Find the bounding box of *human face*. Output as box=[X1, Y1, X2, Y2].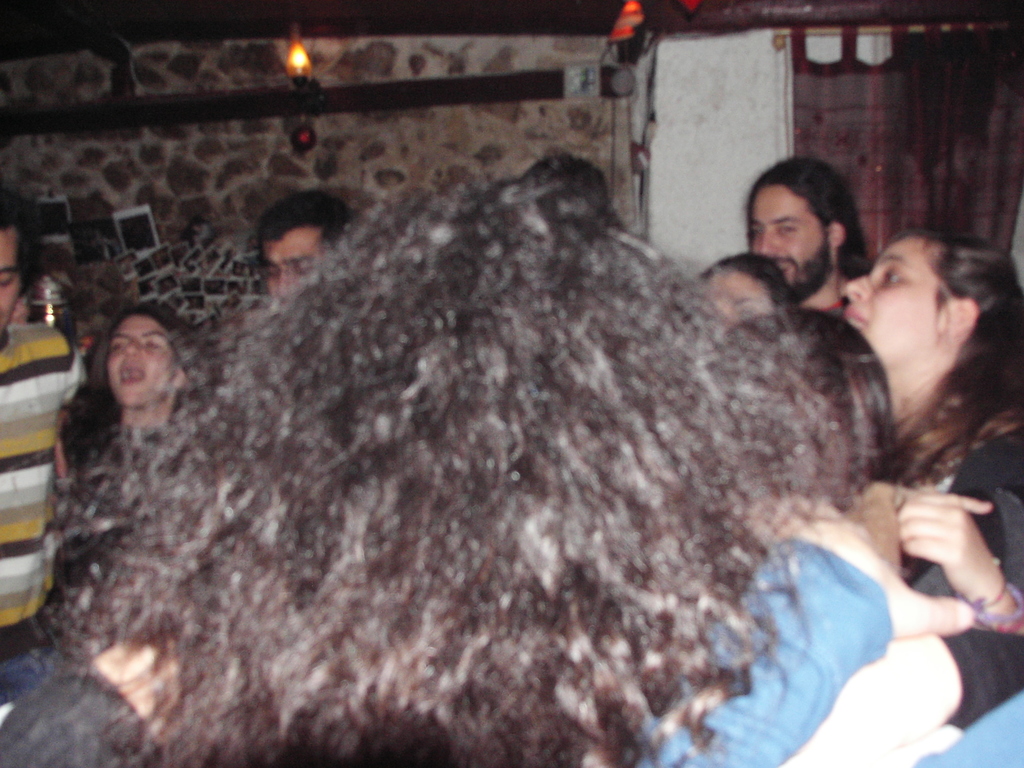
box=[108, 314, 172, 413].
